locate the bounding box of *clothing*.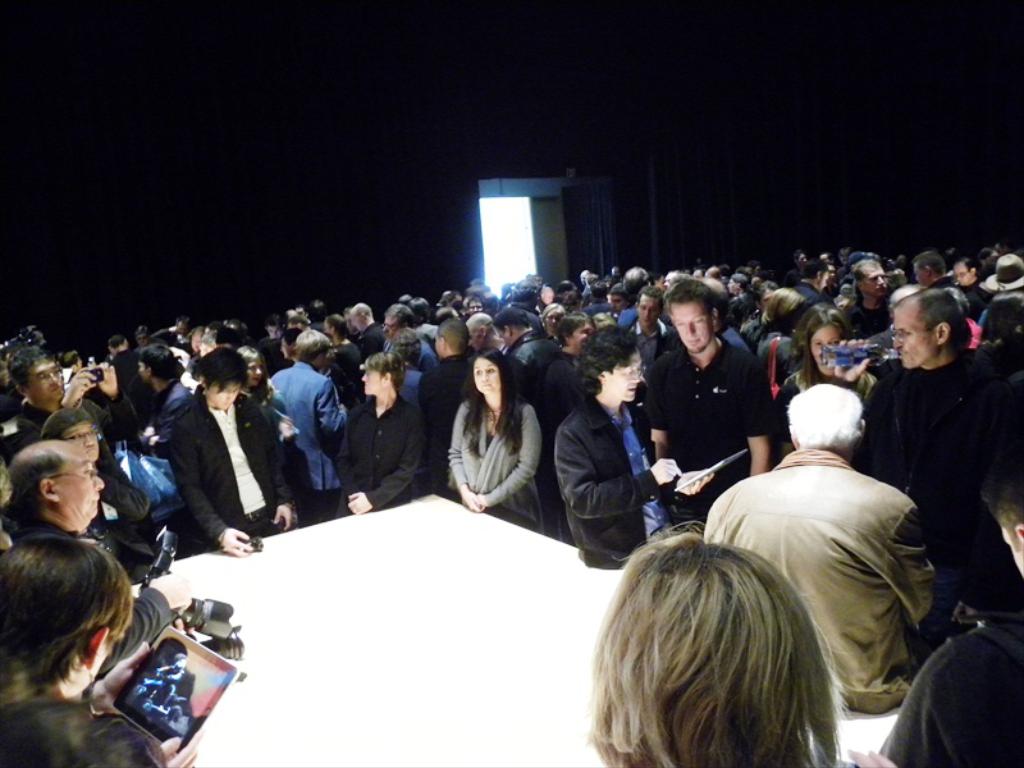
Bounding box: (left=273, top=360, right=355, bottom=515).
